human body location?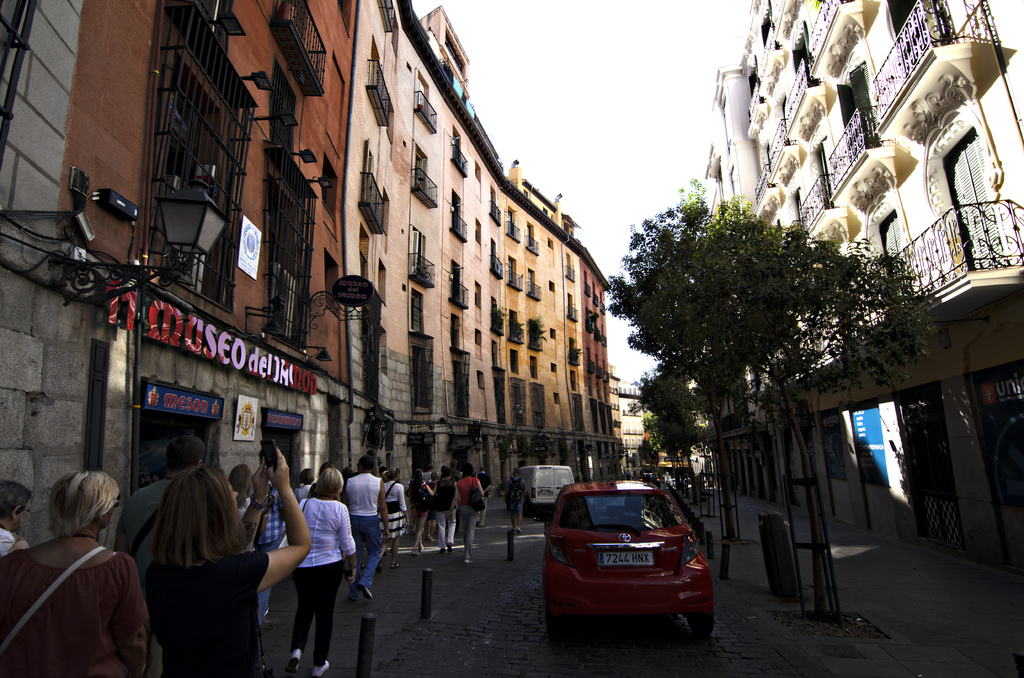
region(499, 466, 527, 536)
